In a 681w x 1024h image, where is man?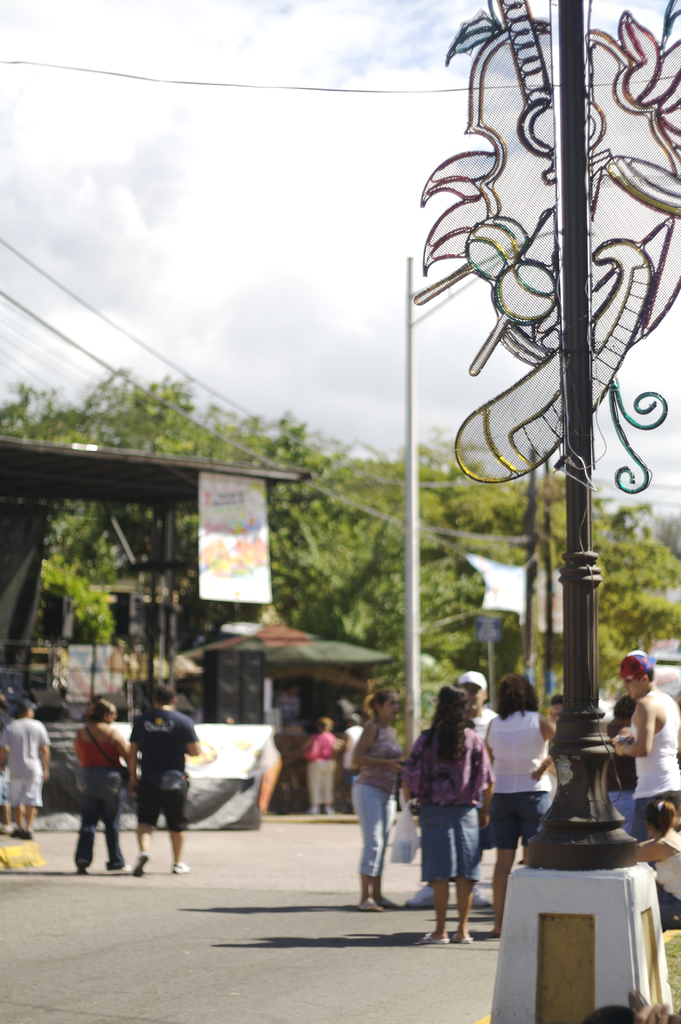
pyautogui.locateOnScreen(117, 712, 198, 878).
